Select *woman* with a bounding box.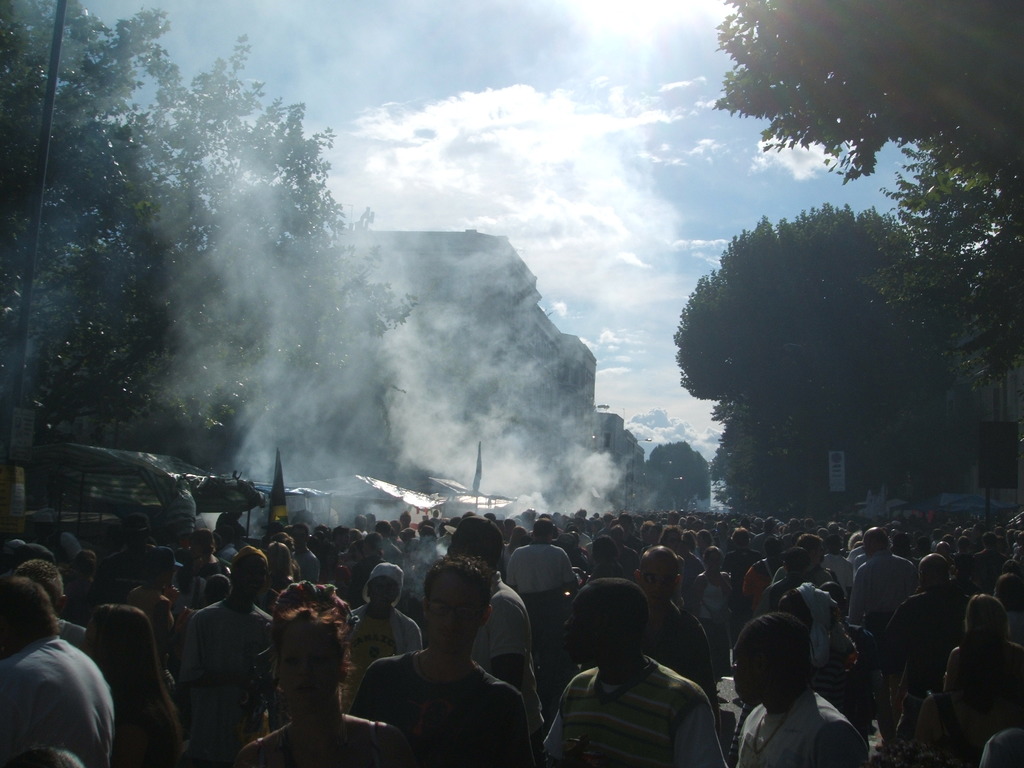
crop(590, 518, 603, 542).
